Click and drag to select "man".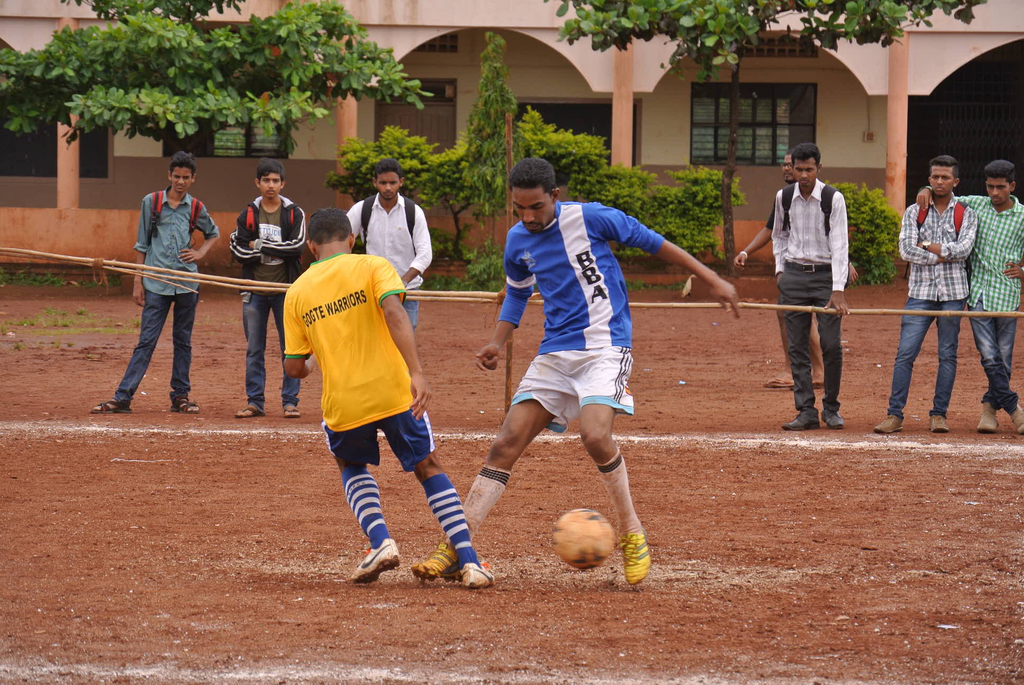
Selection: (916, 161, 1023, 437).
